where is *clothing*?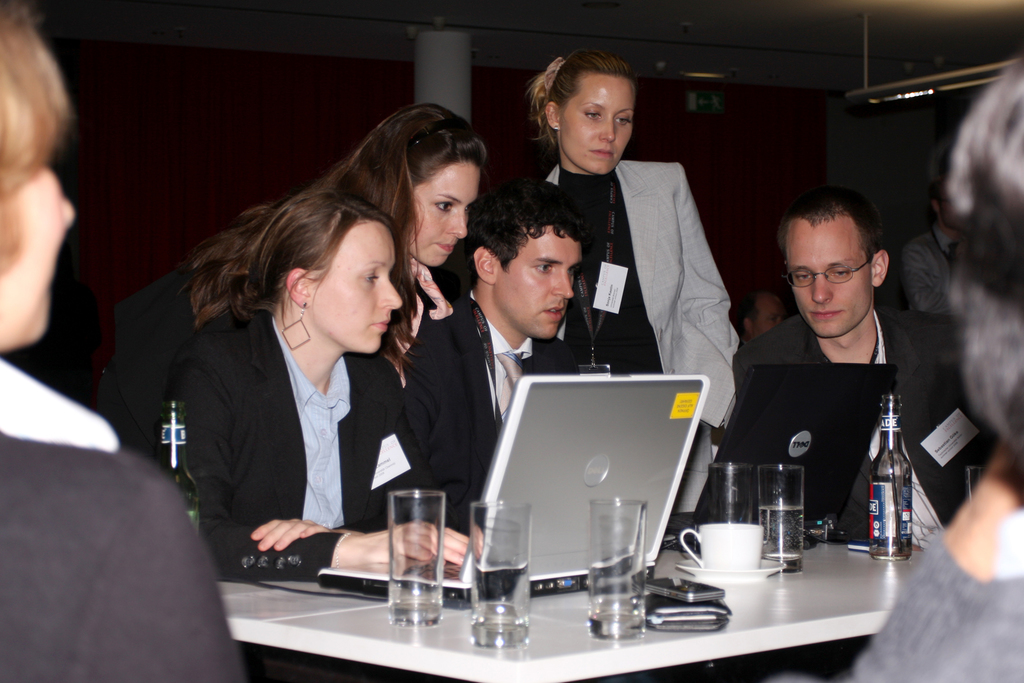
x1=687 y1=307 x2=954 y2=524.
